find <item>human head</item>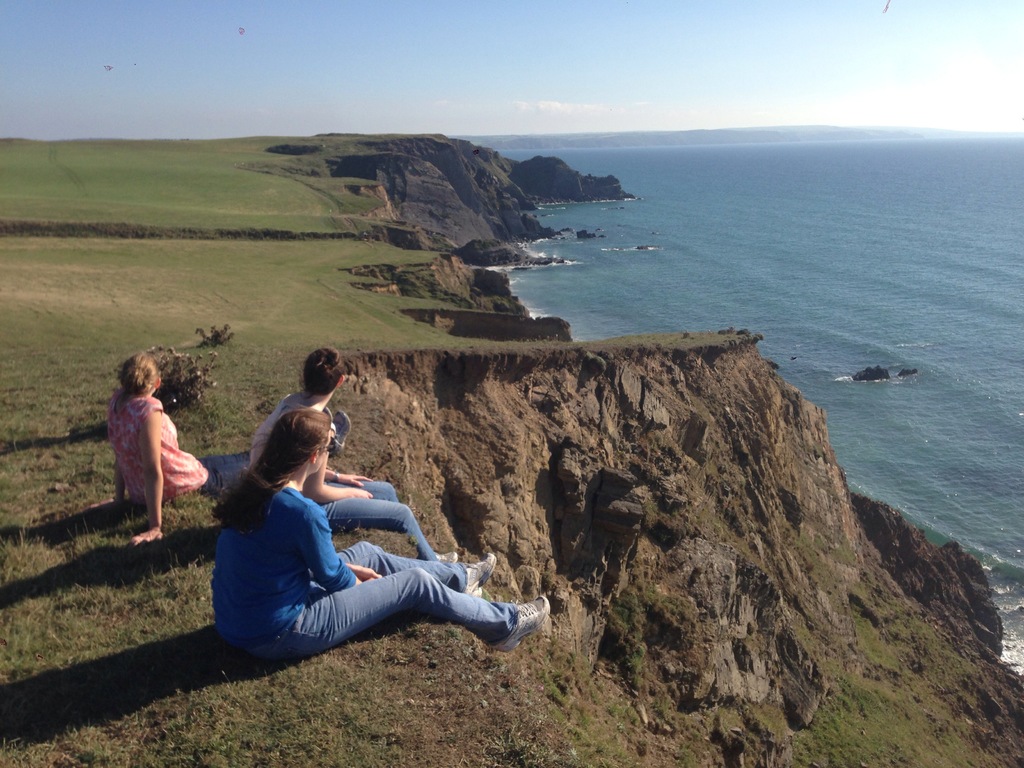
(x1=244, y1=402, x2=332, y2=492)
